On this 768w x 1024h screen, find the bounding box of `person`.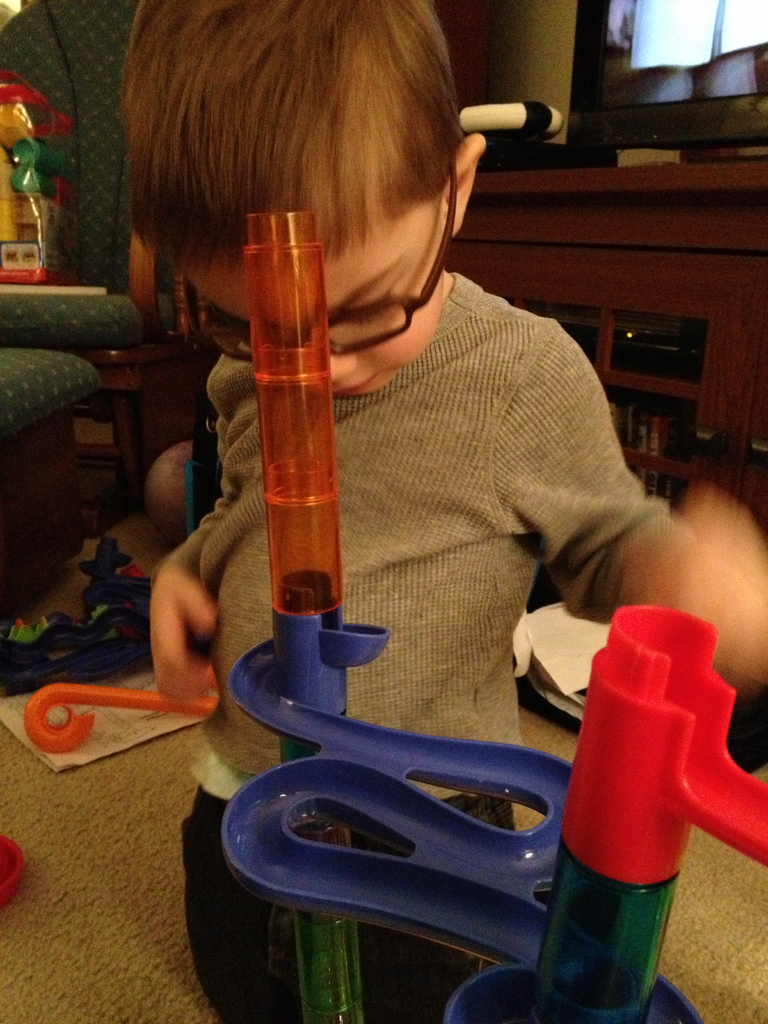
Bounding box: [x1=125, y1=0, x2=767, y2=1023].
